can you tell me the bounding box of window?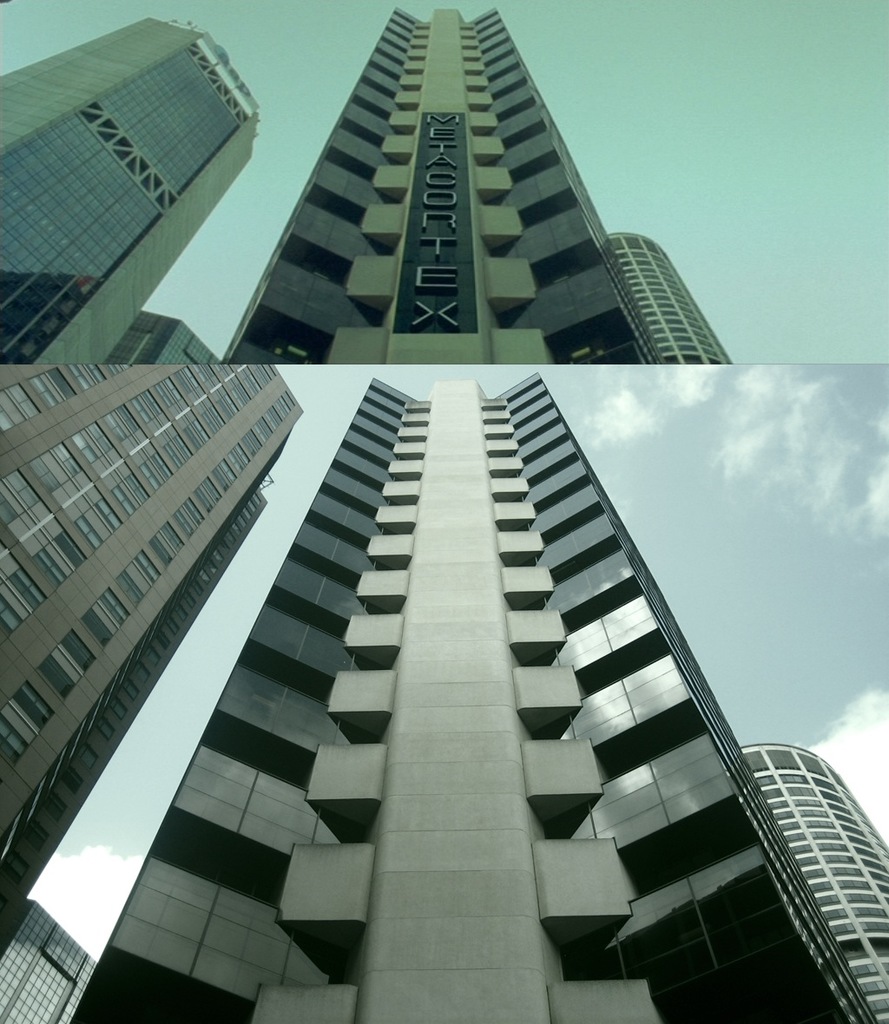
[x1=781, y1=827, x2=807, y2=845].
